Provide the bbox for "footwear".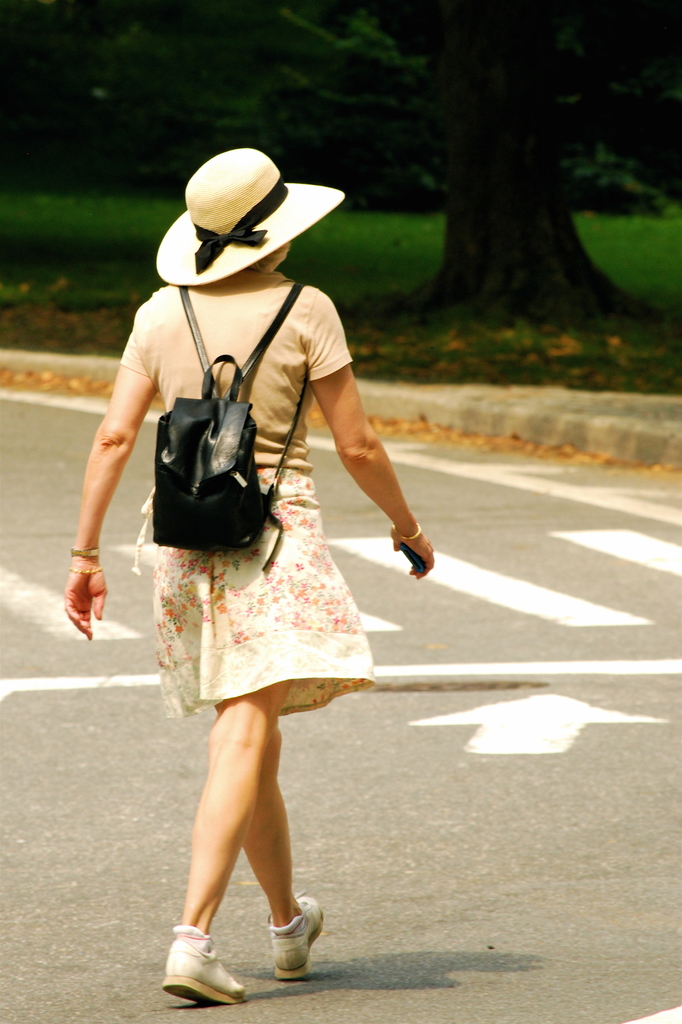
{"x1": 269, "y1": 898, "x2": 327, "y2": 984}.
